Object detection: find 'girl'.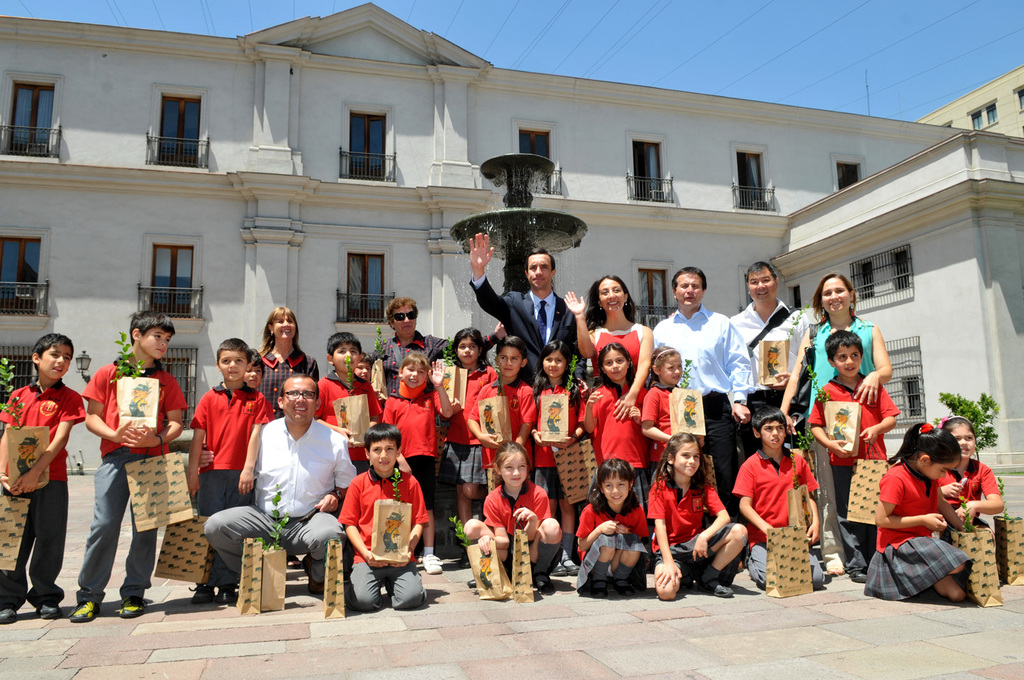
(x1=584, y1=342, x2=648, y2=502).
